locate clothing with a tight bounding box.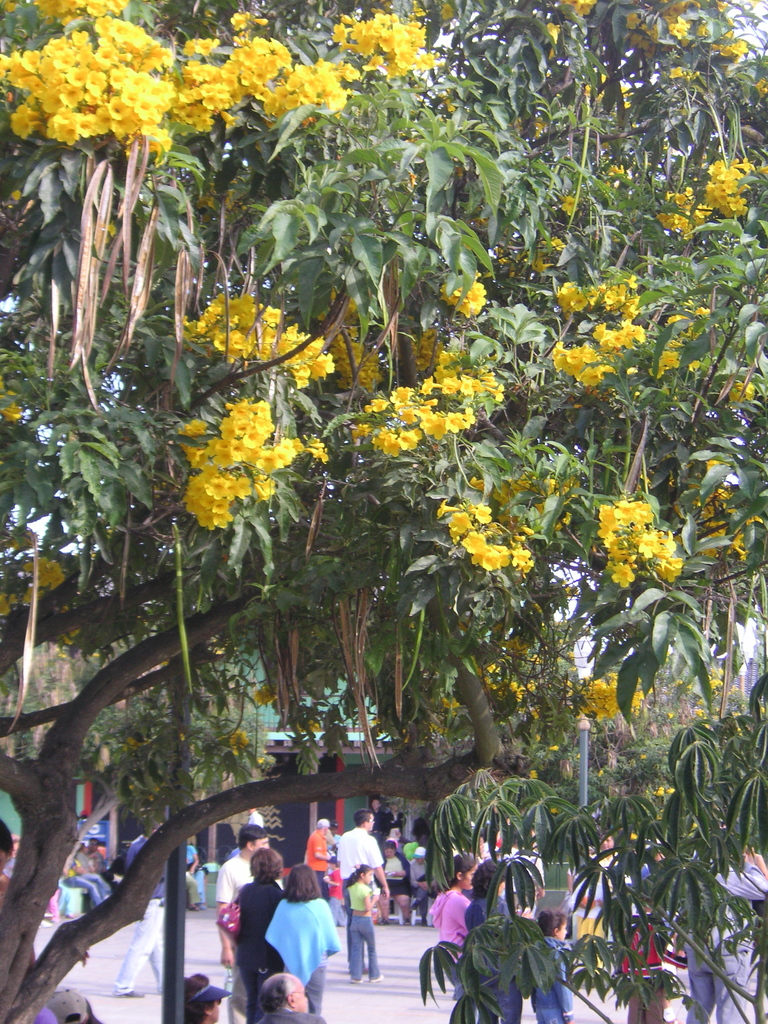
Rect(64, 848, 113, 908).
